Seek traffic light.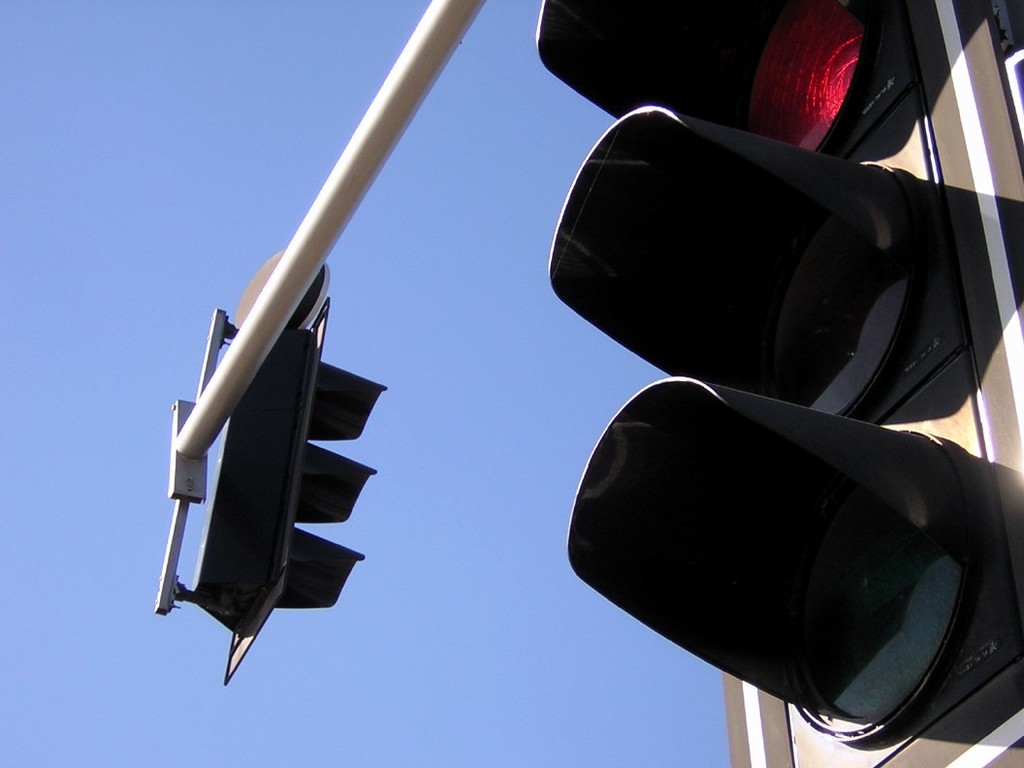
(535,0,1023,767).
